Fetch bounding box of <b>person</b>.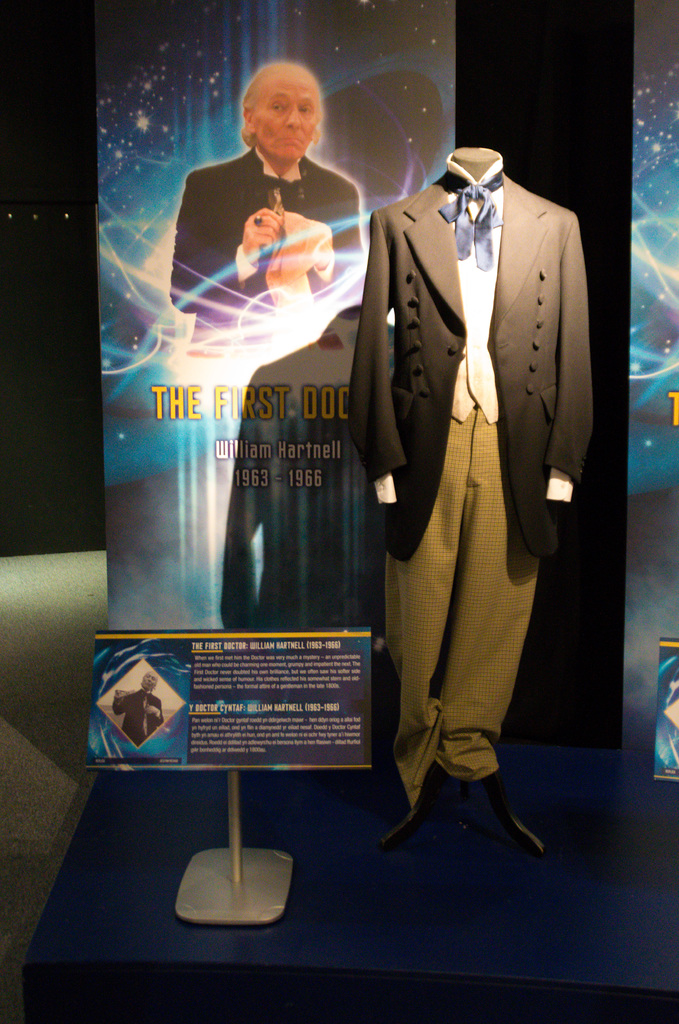
Bbox: left=111, top=668, right=167, bottom=750.
